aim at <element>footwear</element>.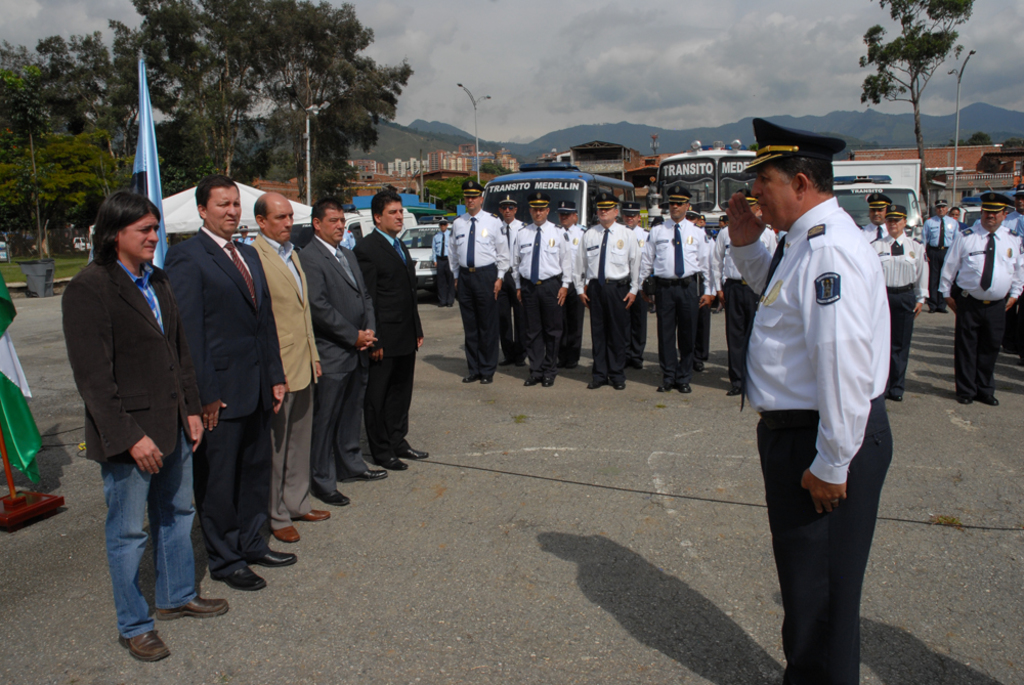
Aimed at <bbox>270, 527, 301, 542</bbox>.
